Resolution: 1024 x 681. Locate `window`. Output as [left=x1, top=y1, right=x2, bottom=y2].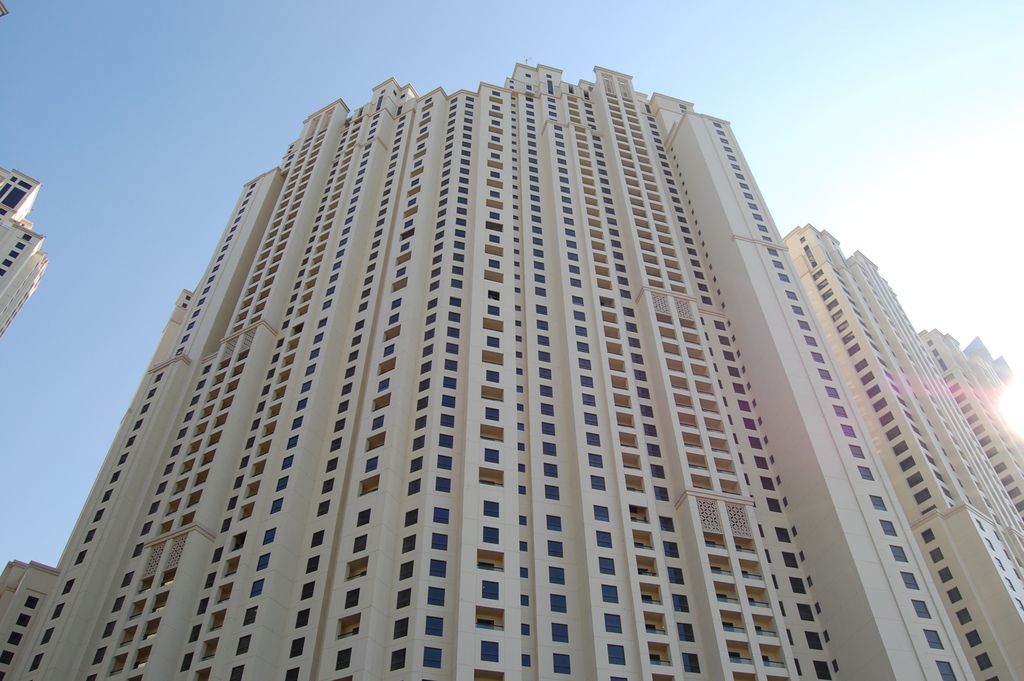
[left=372, top=112, right=382, bottom=120].
